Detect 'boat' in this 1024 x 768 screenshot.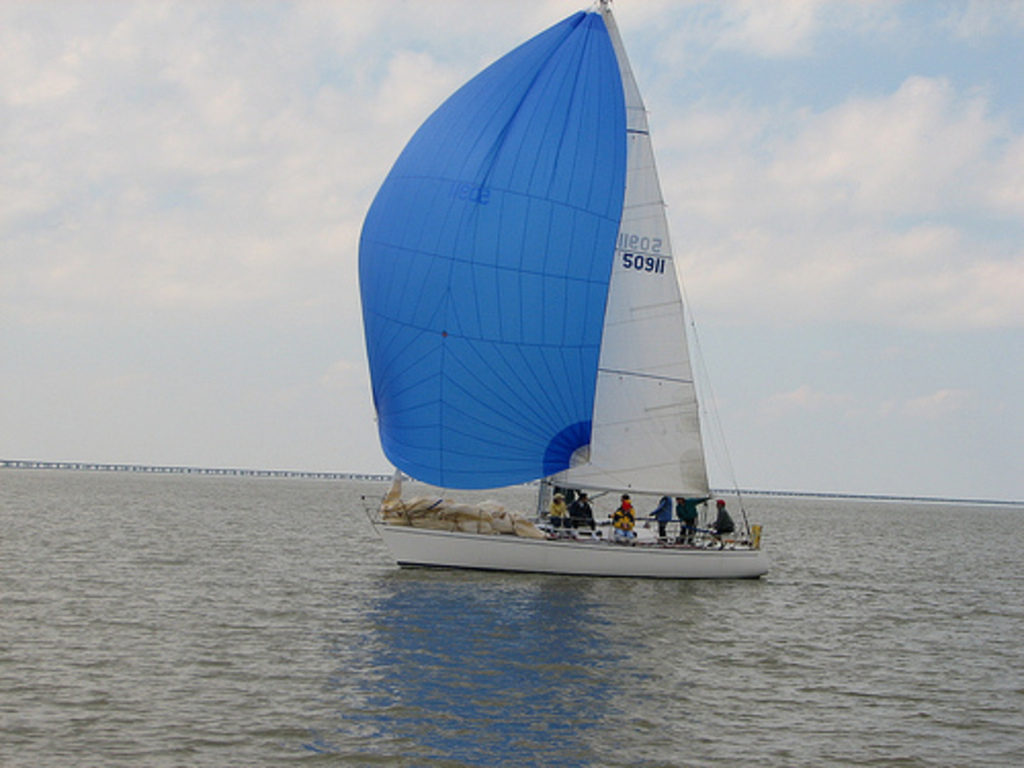
Detection: detection(352, 0, 778, 614).
